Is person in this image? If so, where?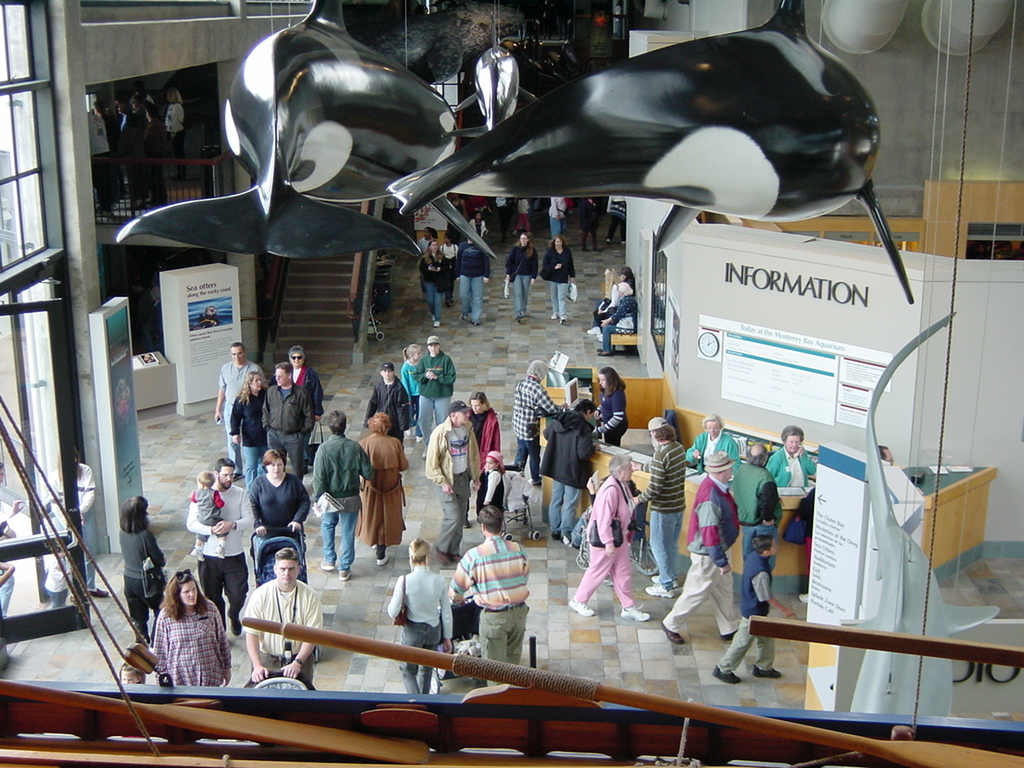
Yes, at [584,266,618,333].
